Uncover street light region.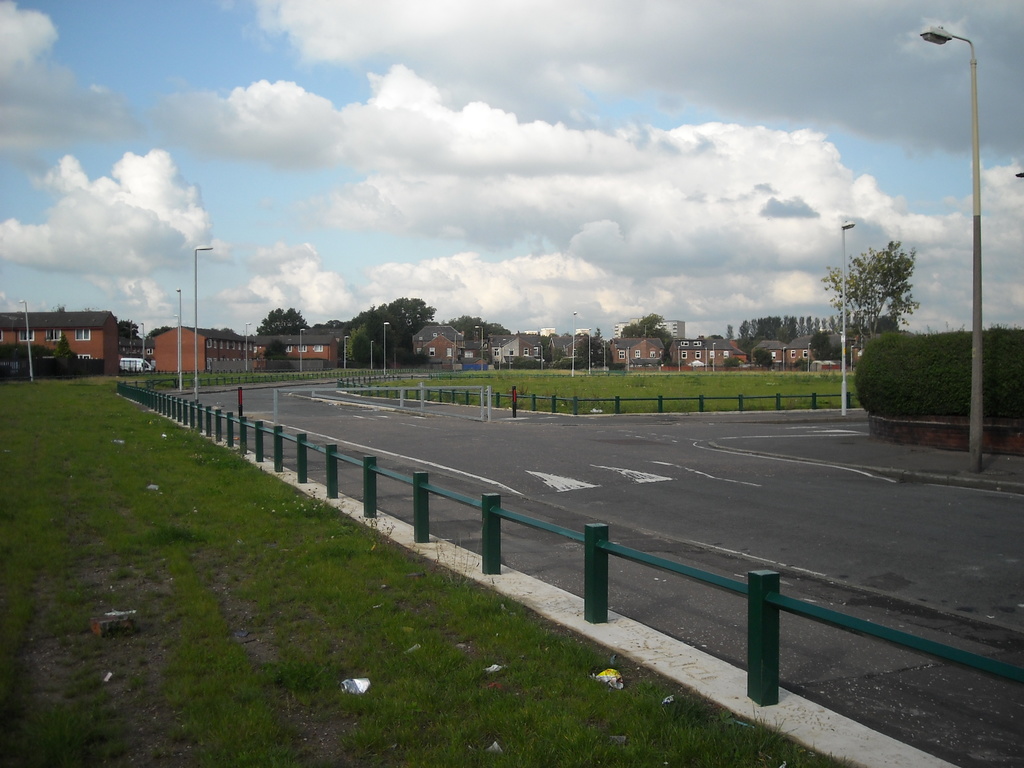
Uncovered: [920,29,980,471].
